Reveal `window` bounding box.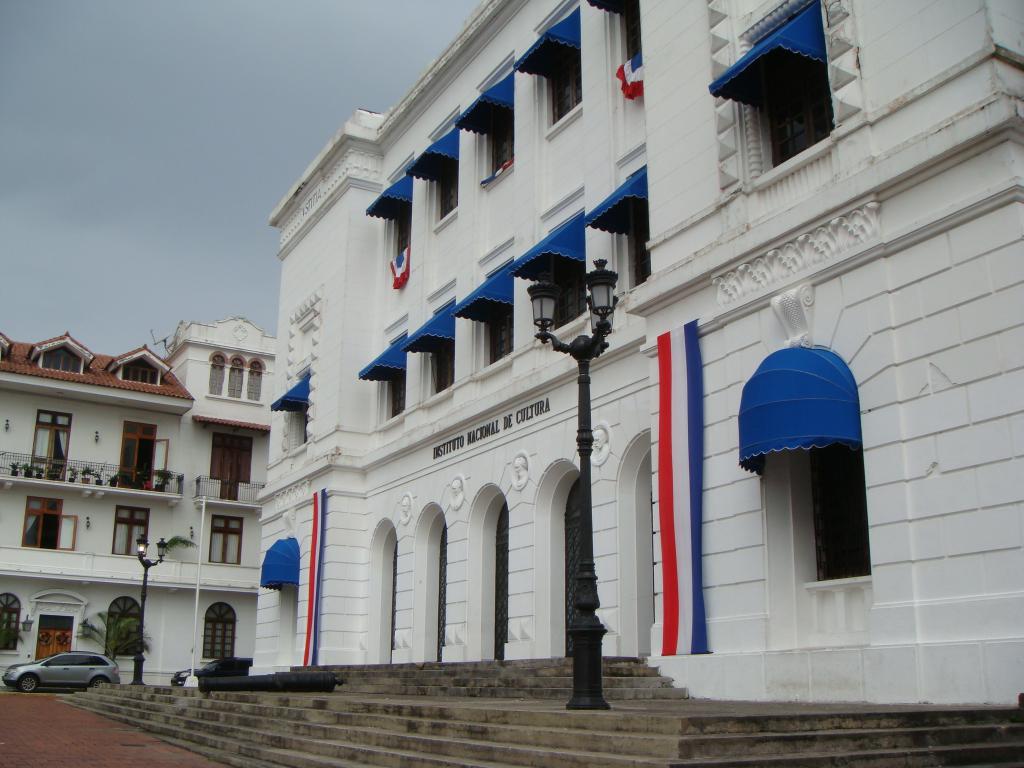
Revealed: region(2, 593, 23, 655).
